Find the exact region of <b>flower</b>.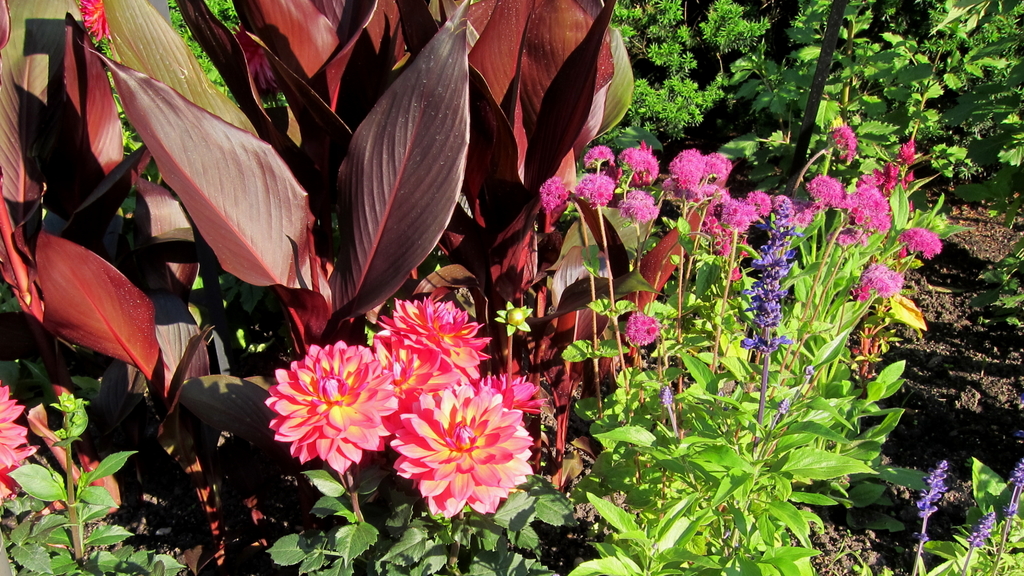
Exact region: 852:261:910:300.
